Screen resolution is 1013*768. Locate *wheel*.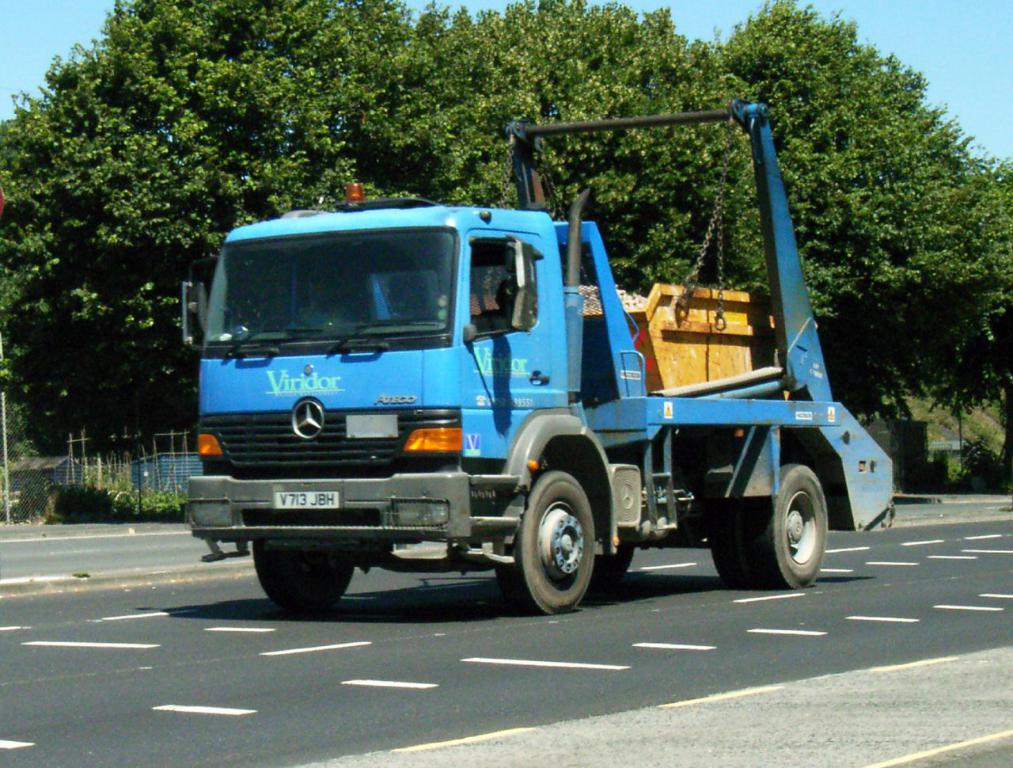
{"left": 261, "top": 316, "right": 313, "bottom": 326}.
